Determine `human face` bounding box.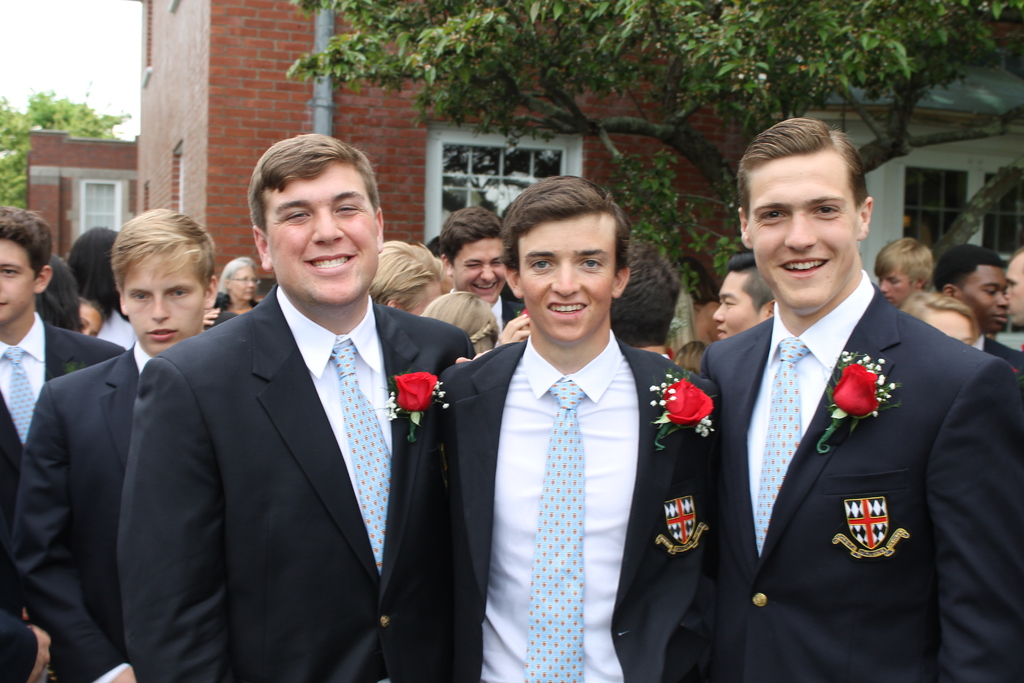
Determined: detection(0, 236, 35, 323).
